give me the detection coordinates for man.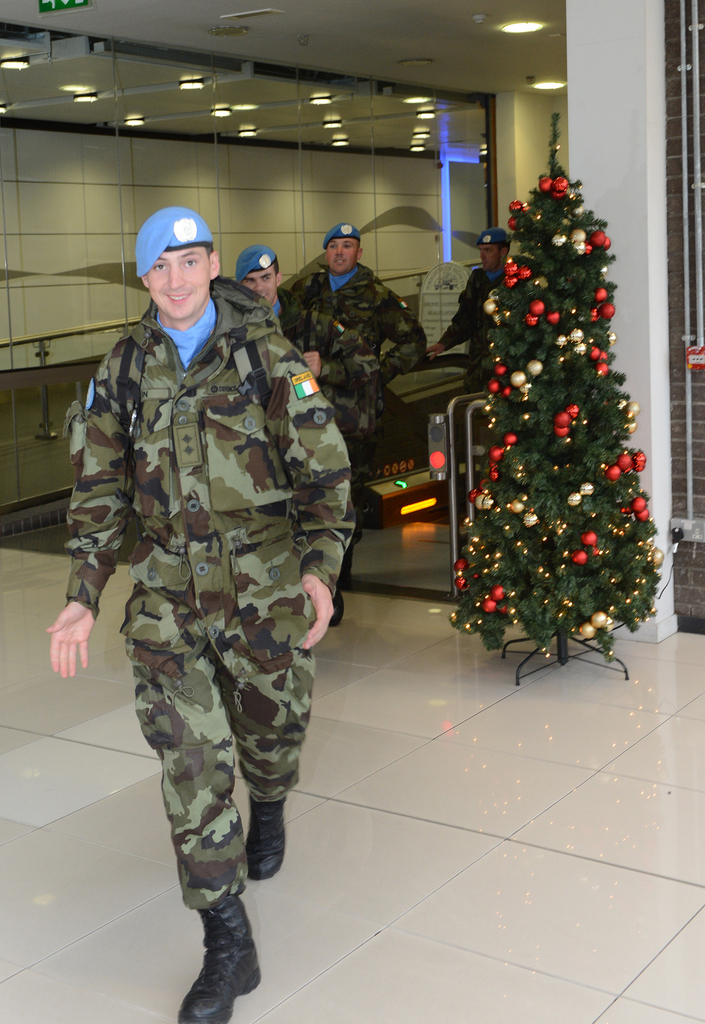
238,249,378,618.
